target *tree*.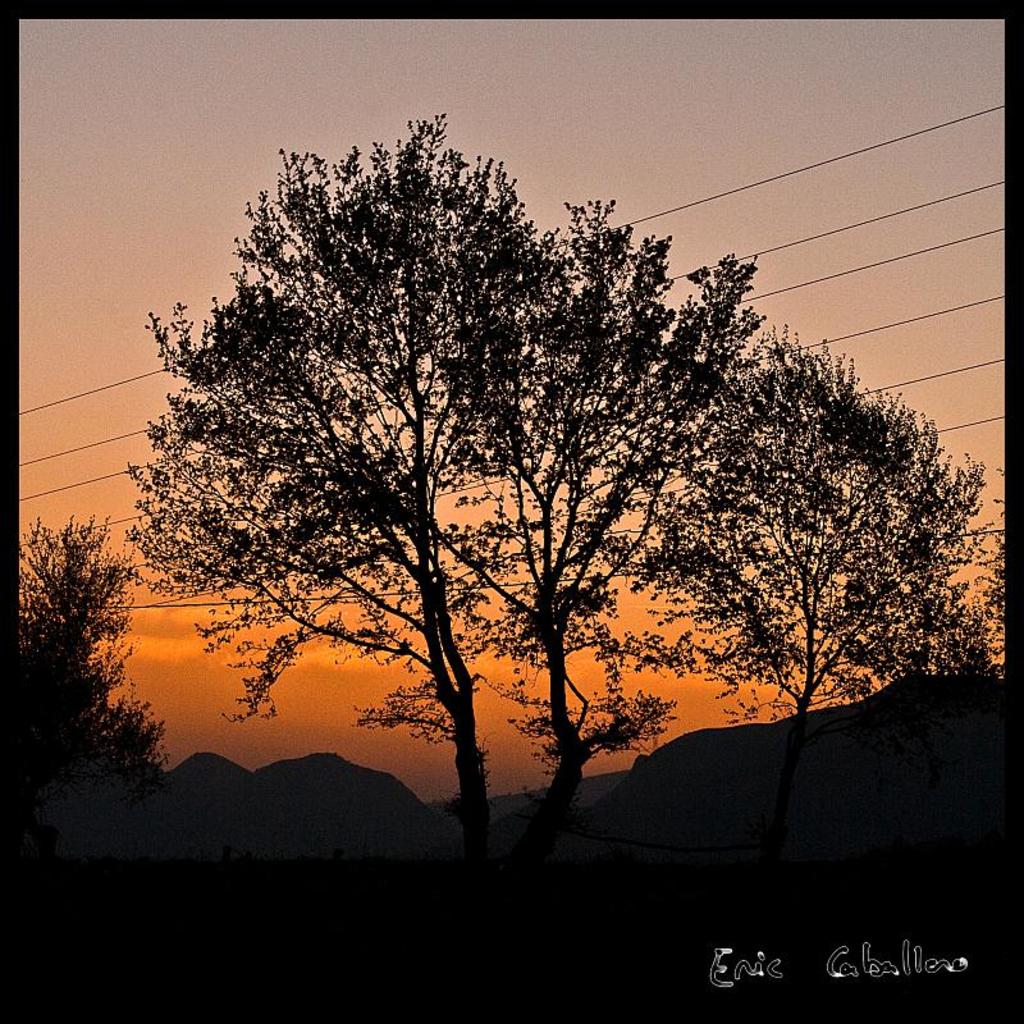
Target region: [954, 462, 1018, 680].
